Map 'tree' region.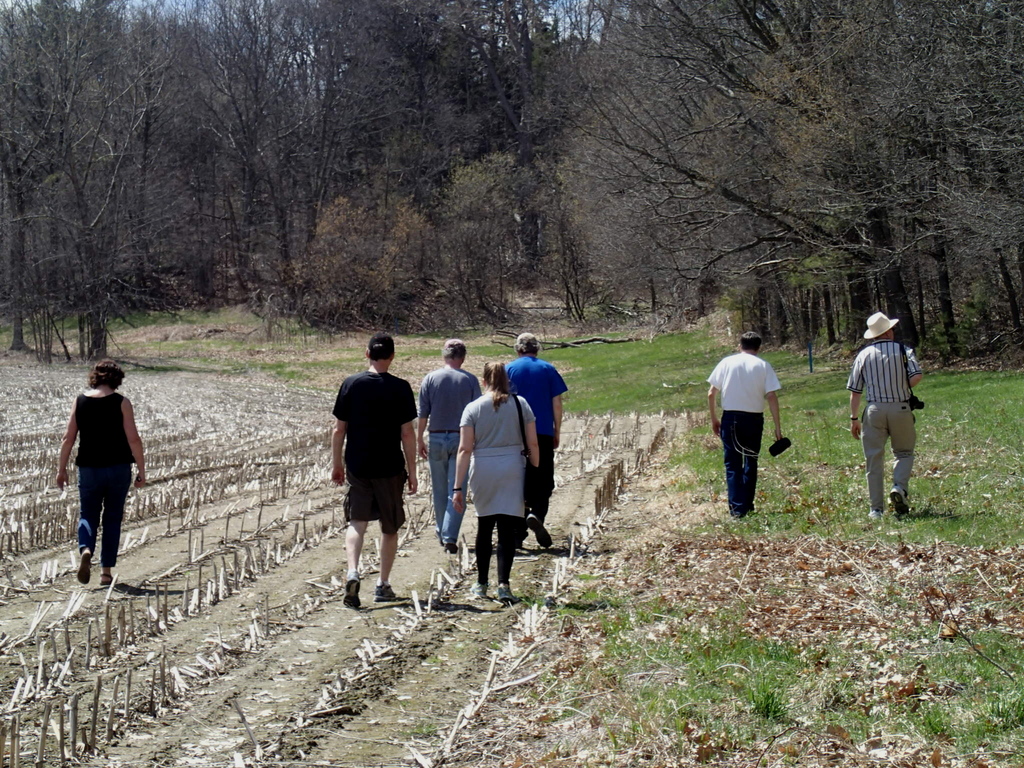
Mapped to Rect(422, 0, 602, 326).
